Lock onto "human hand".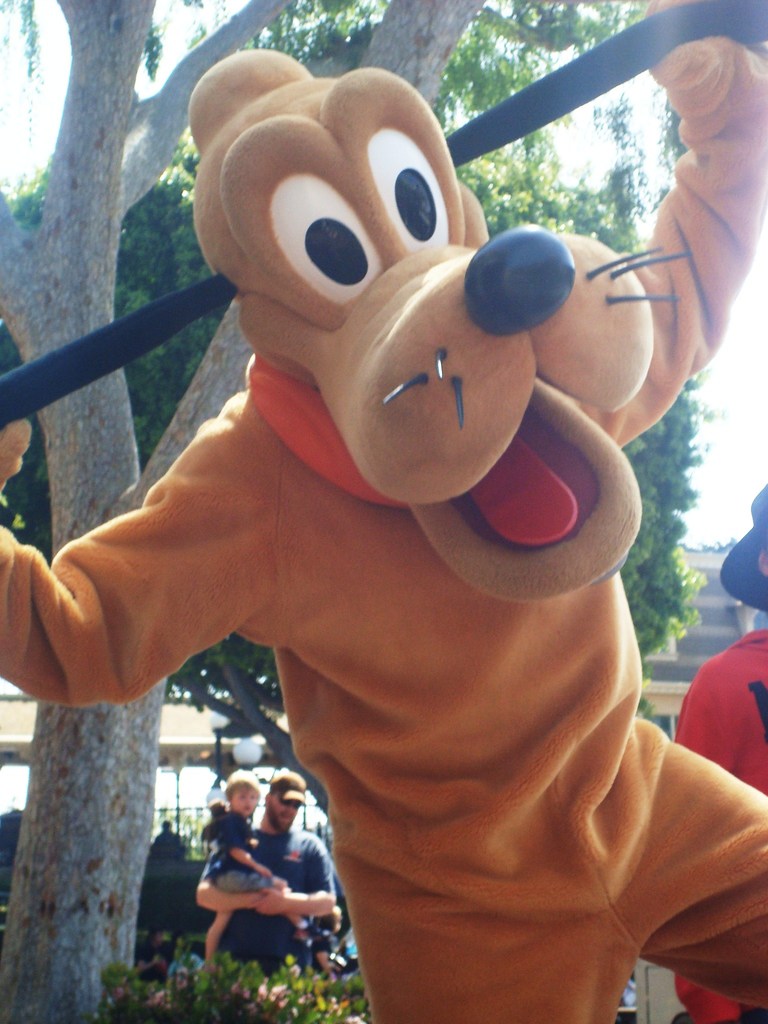
Locked: 257:865:273:879.
